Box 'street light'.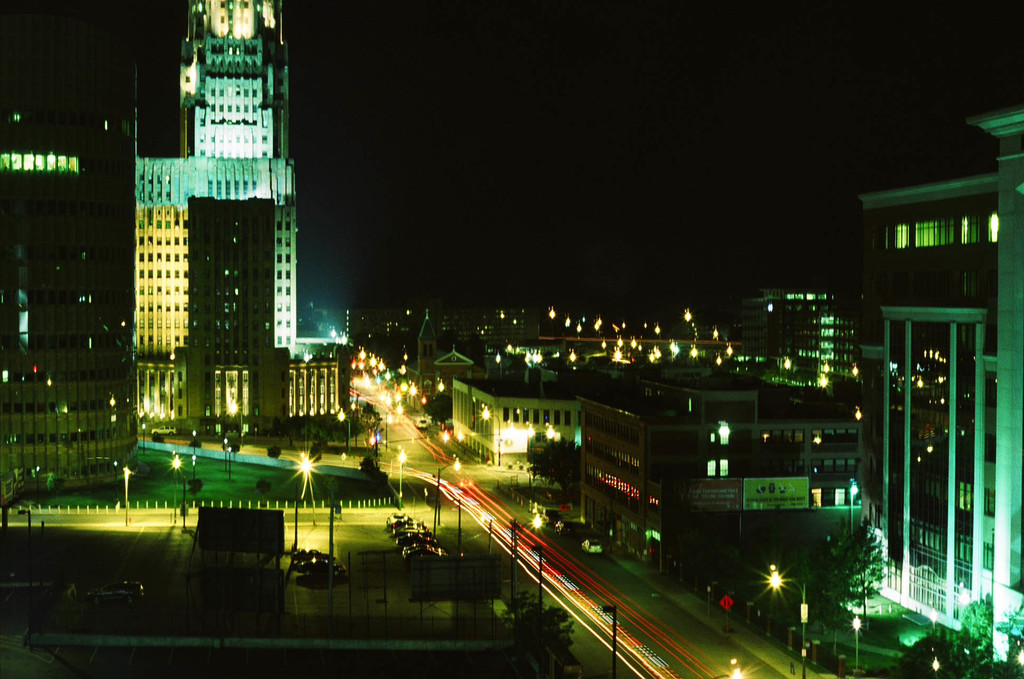
region(601, 603, 616, 669).
